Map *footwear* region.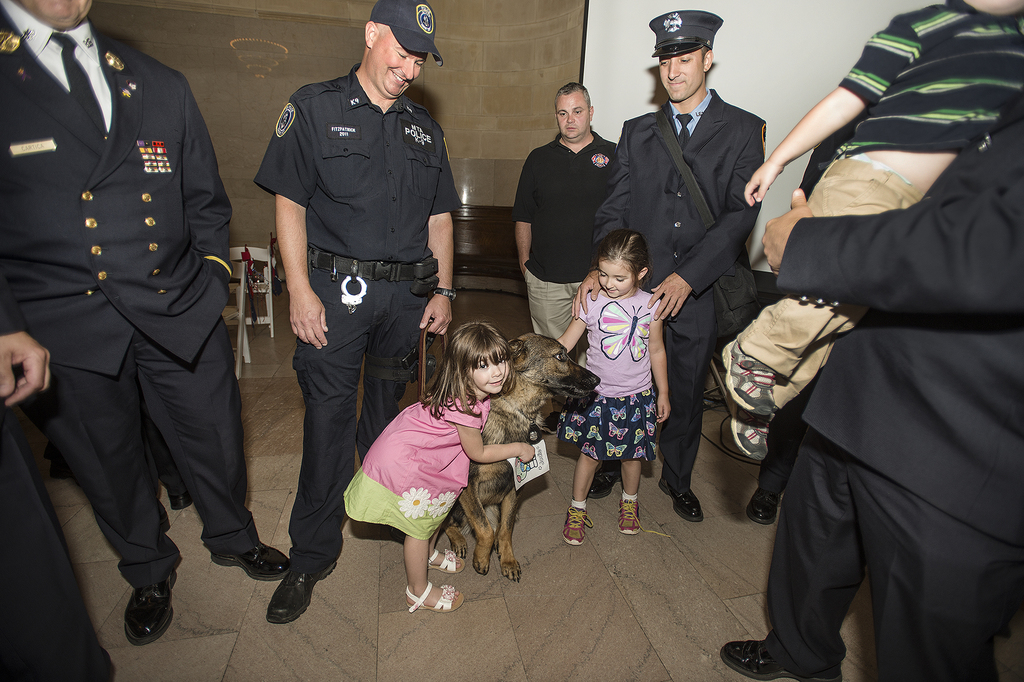
Mapped to region(564, 498, 584, 542).
